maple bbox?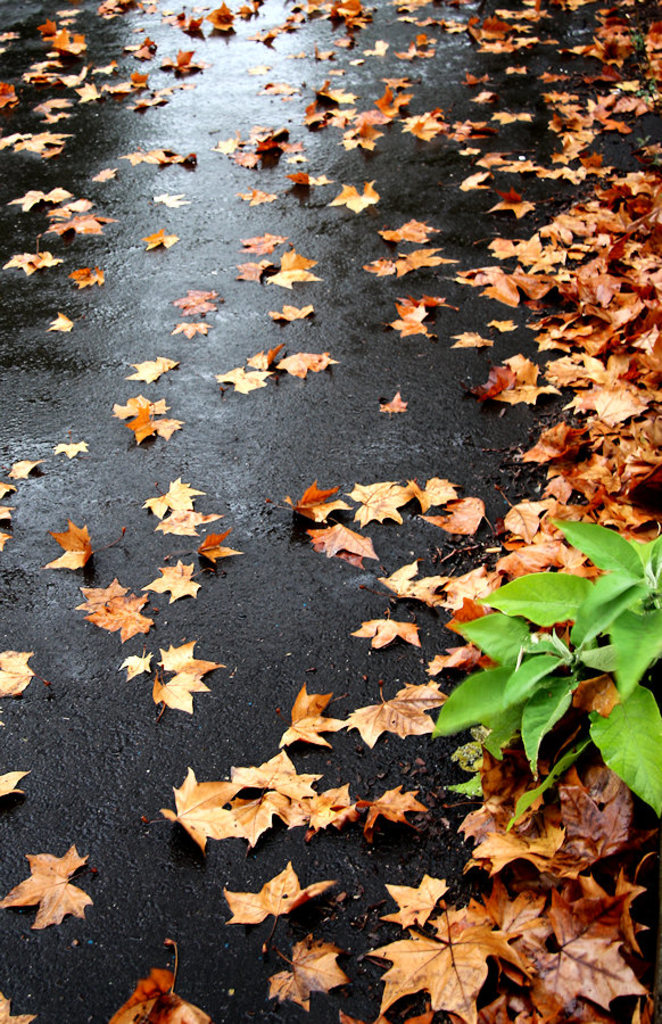
(x1=109, y1=935, x2=207, y2=1021)
